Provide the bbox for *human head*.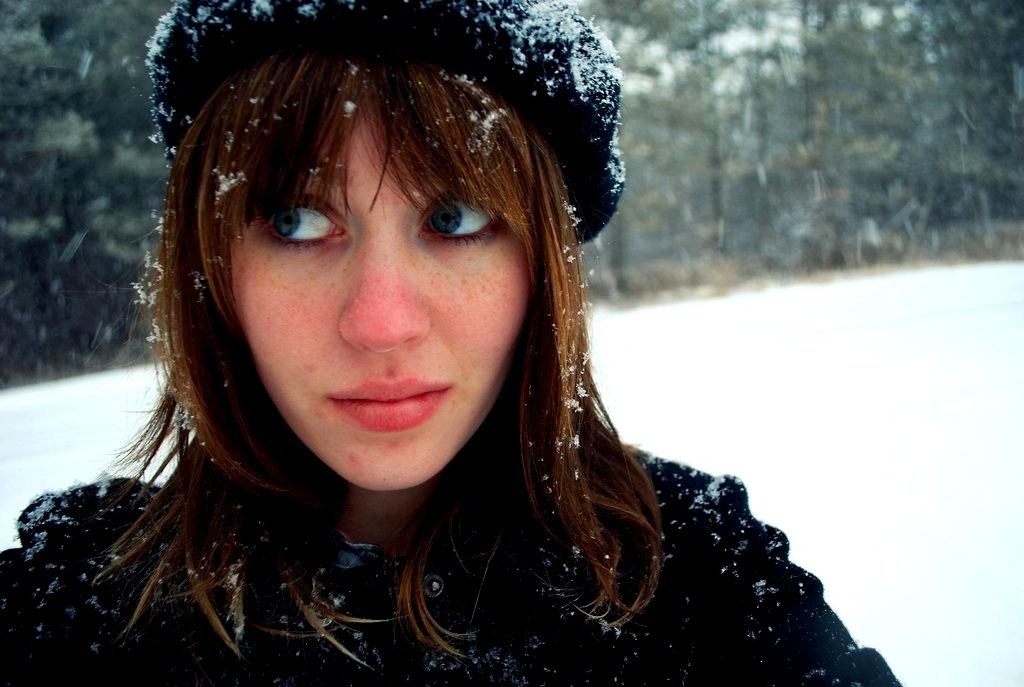
detection(156, 11, 581, 456).
